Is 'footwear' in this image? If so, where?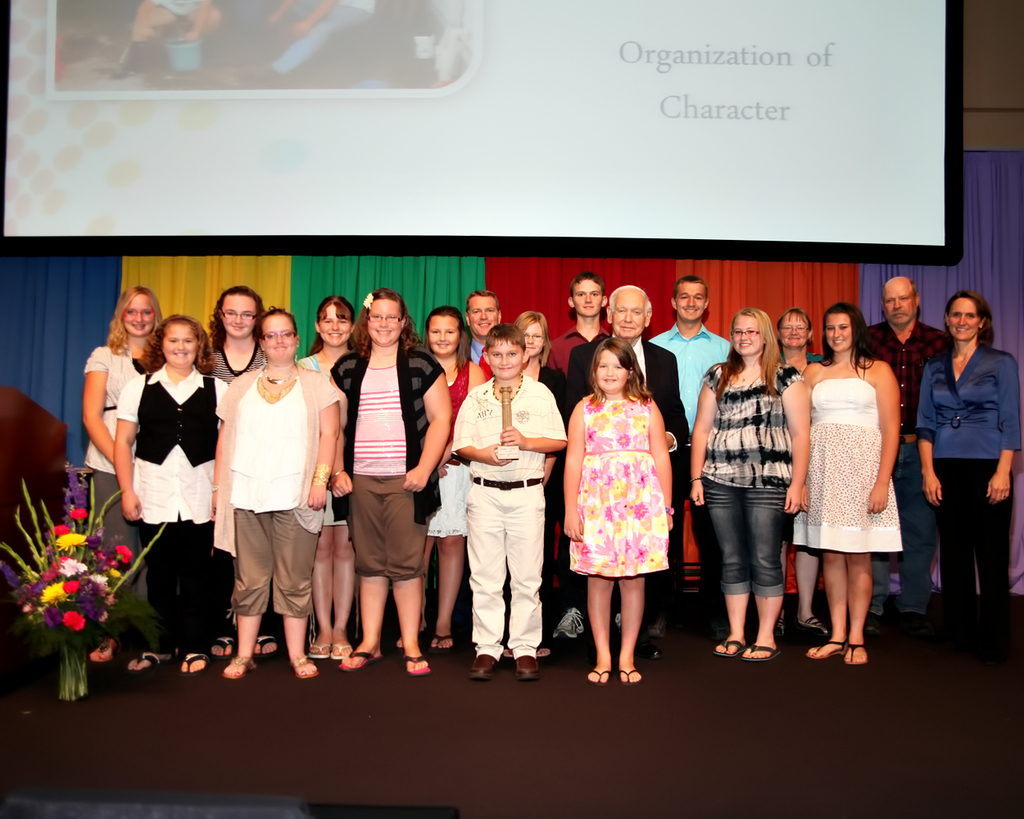
Yes, at crop(216, 640, 238, 654).
